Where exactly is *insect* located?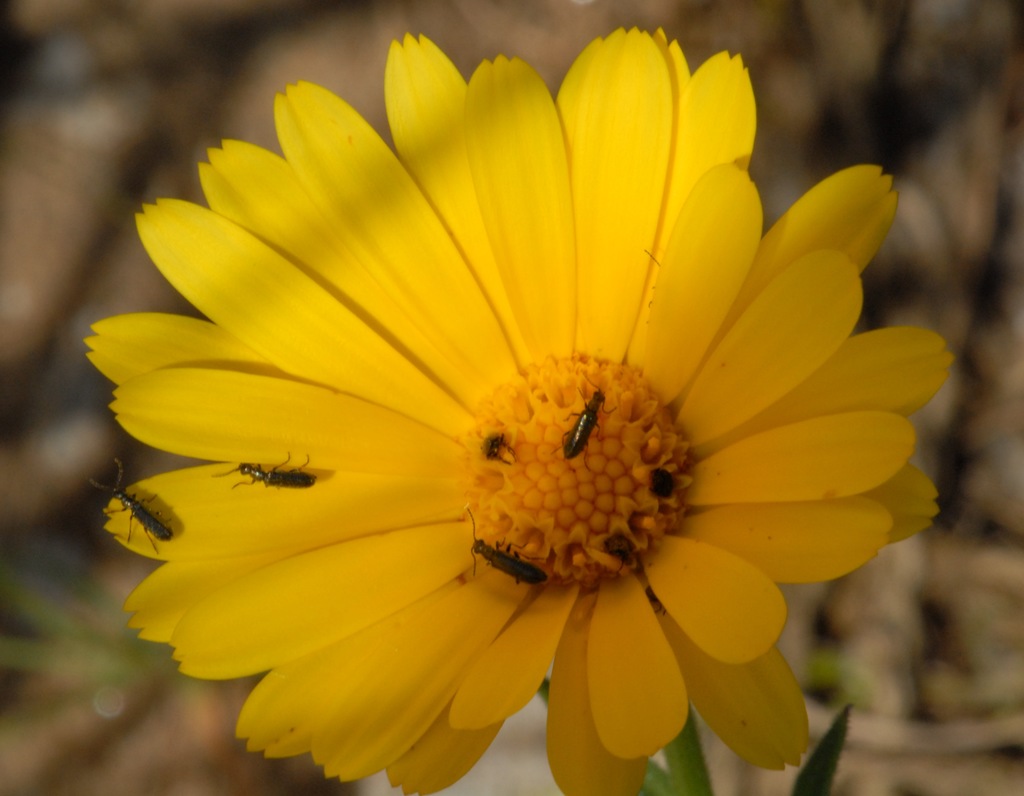
Its bounding box is select_region(559, 371, 617, 457).
